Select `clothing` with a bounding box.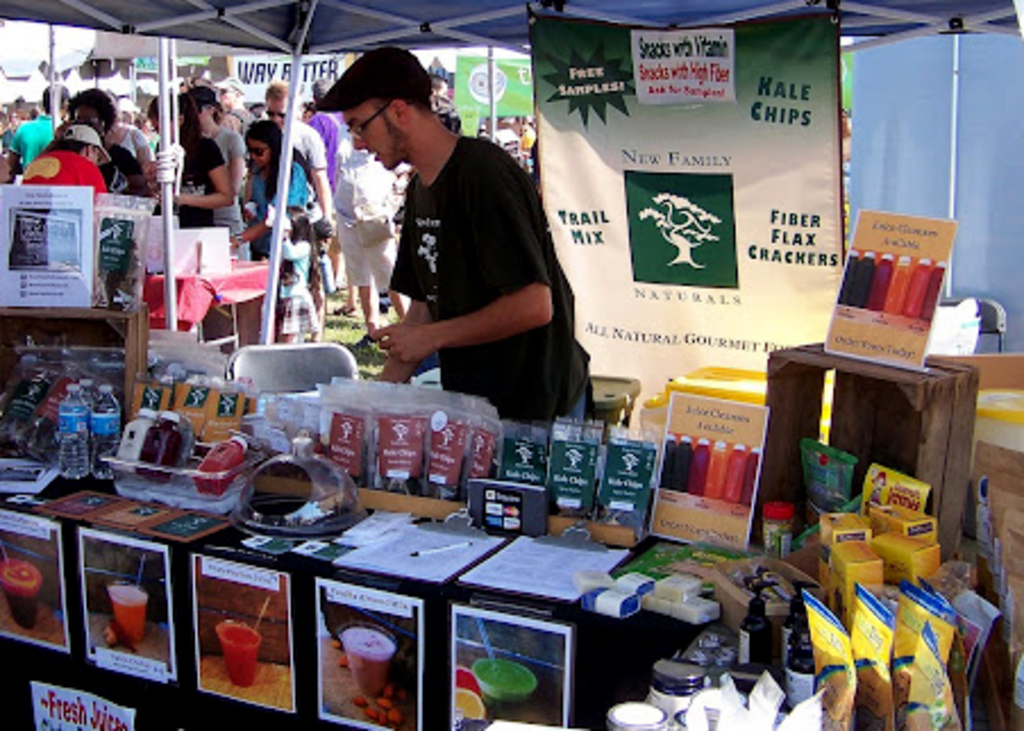
<bbox>379, 136, 590, 440</bbox>.
